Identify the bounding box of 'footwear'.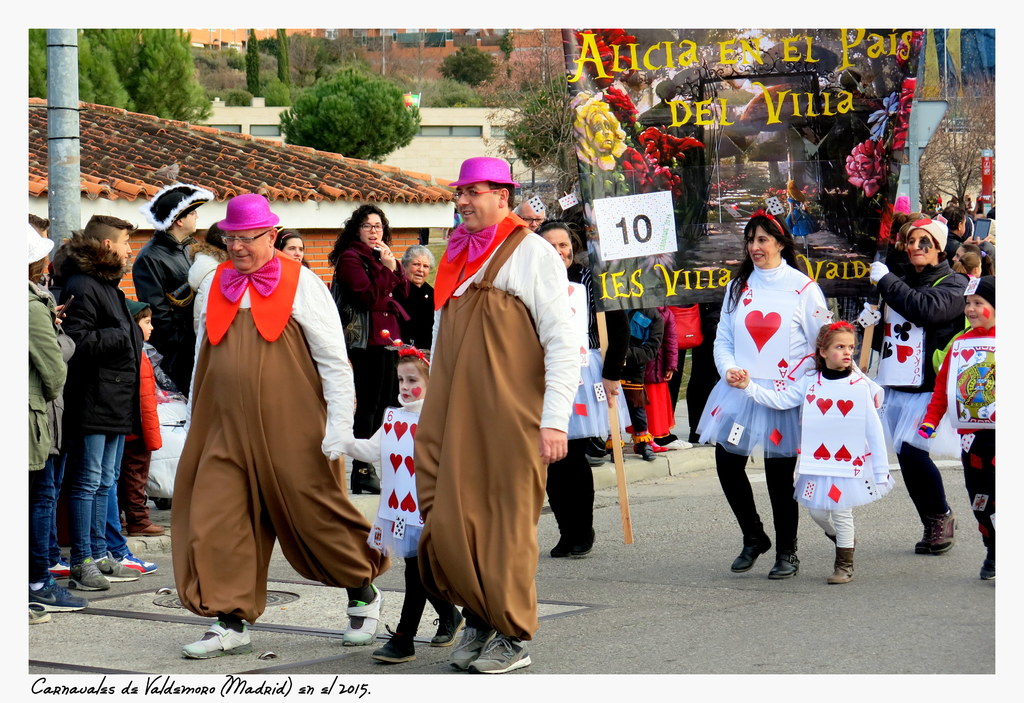
824, 531, 854, 543.
